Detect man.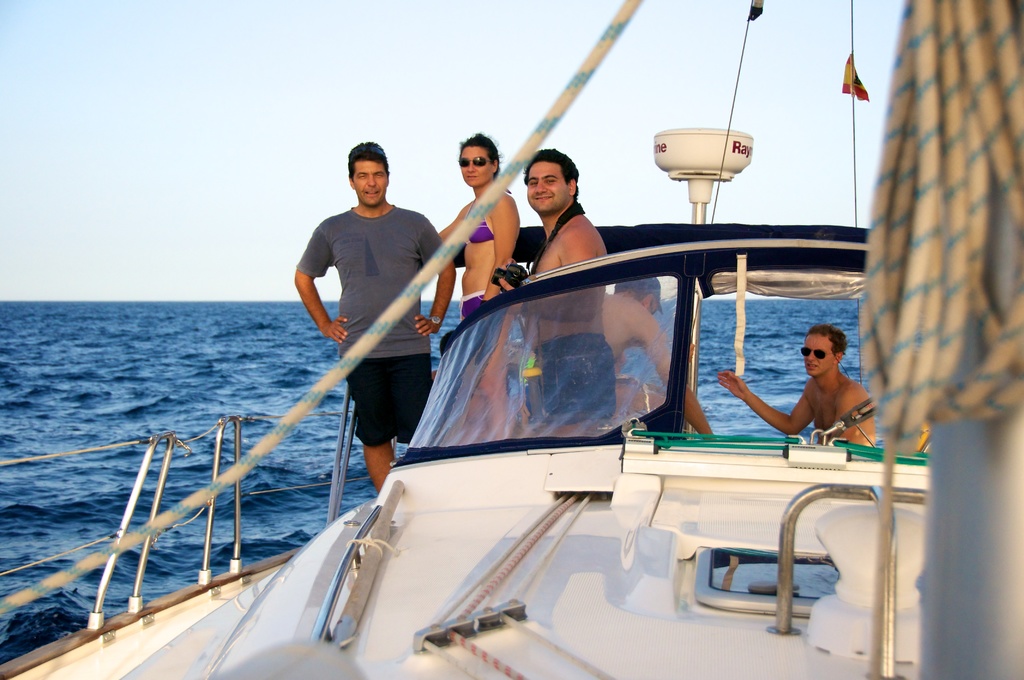
Detected at [496,153,602,433].
